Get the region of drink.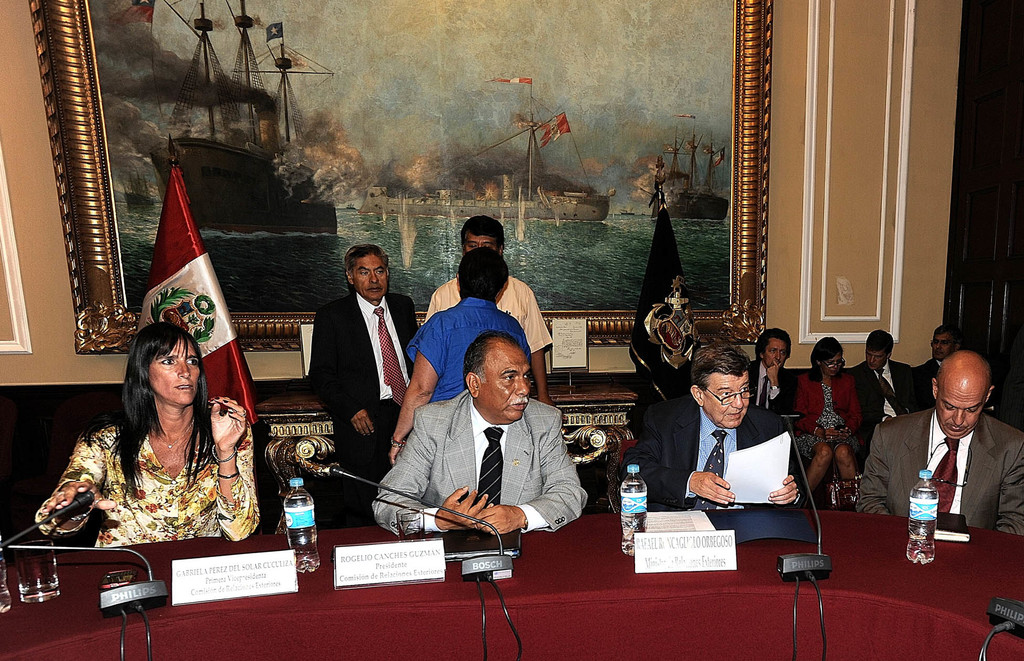
(18,544,63,600).
